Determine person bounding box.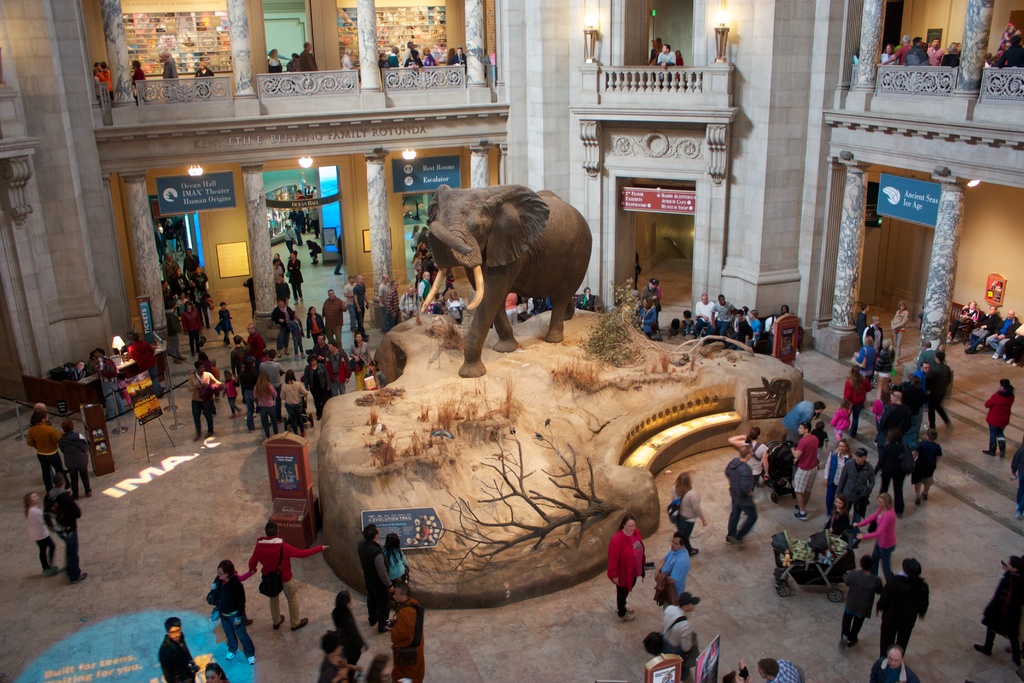
Determined: BBox(253, 374, 273, 436).
